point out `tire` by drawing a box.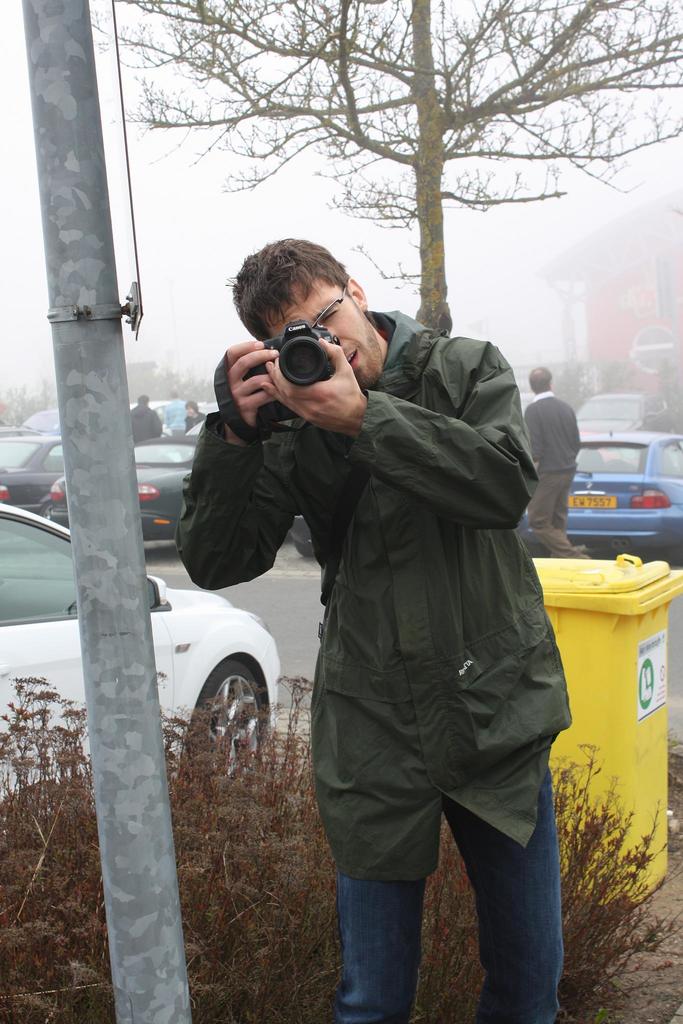
box(197, 657, 267, 787).
